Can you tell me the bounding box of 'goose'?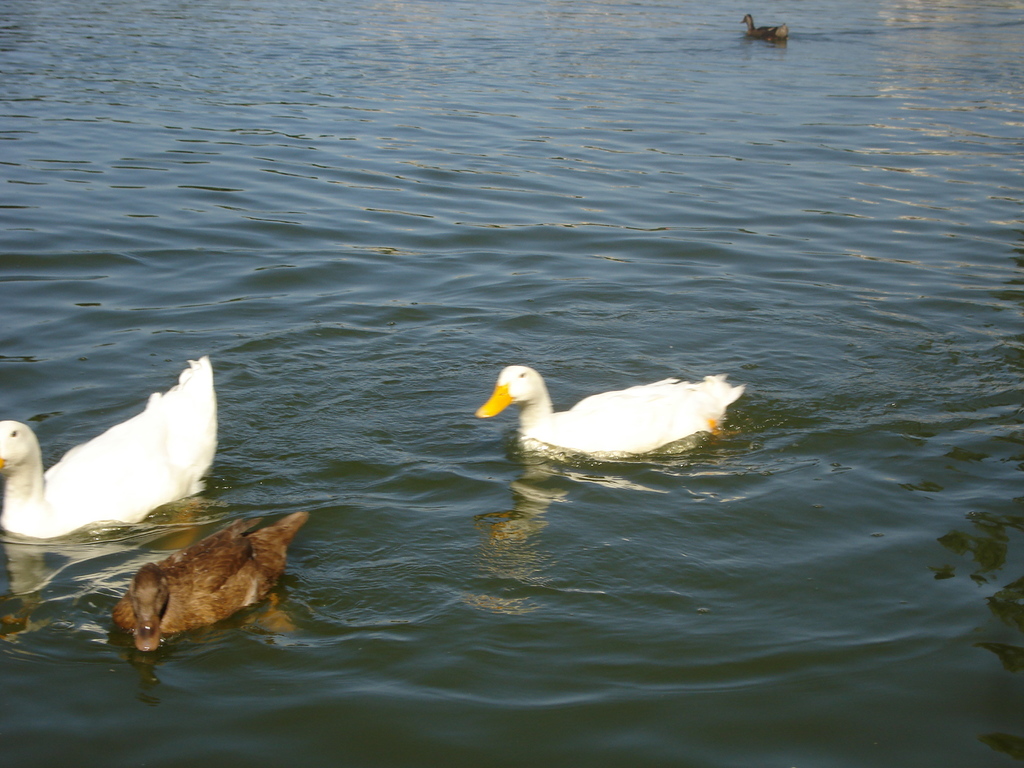
[1,357,223,542].
